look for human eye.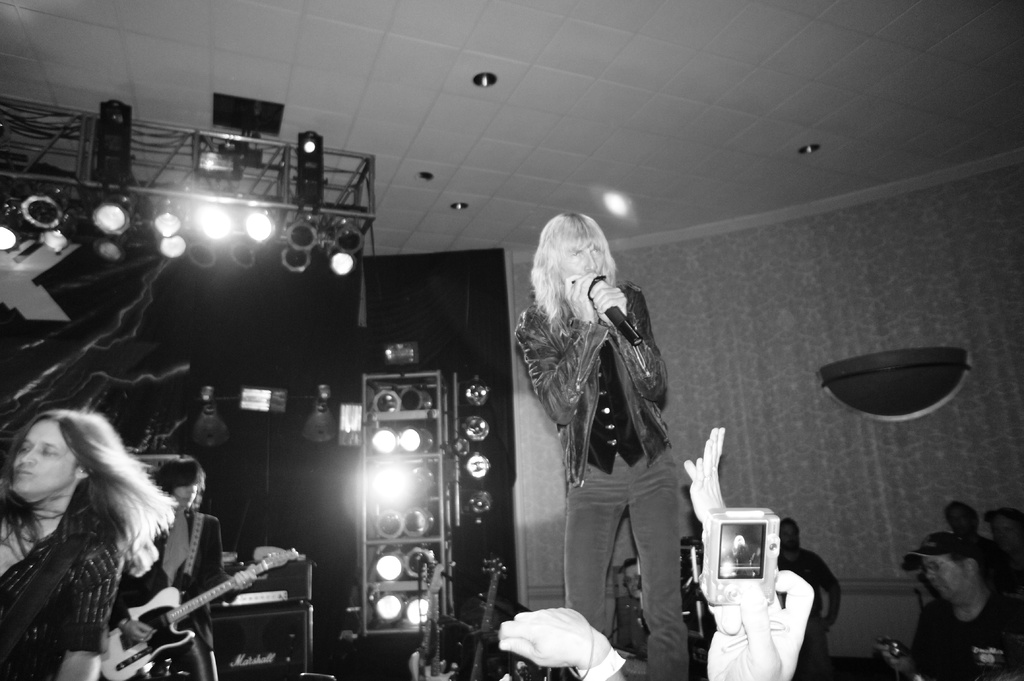
Found: [x1=570, y1=251, x2=580, y2=257].
